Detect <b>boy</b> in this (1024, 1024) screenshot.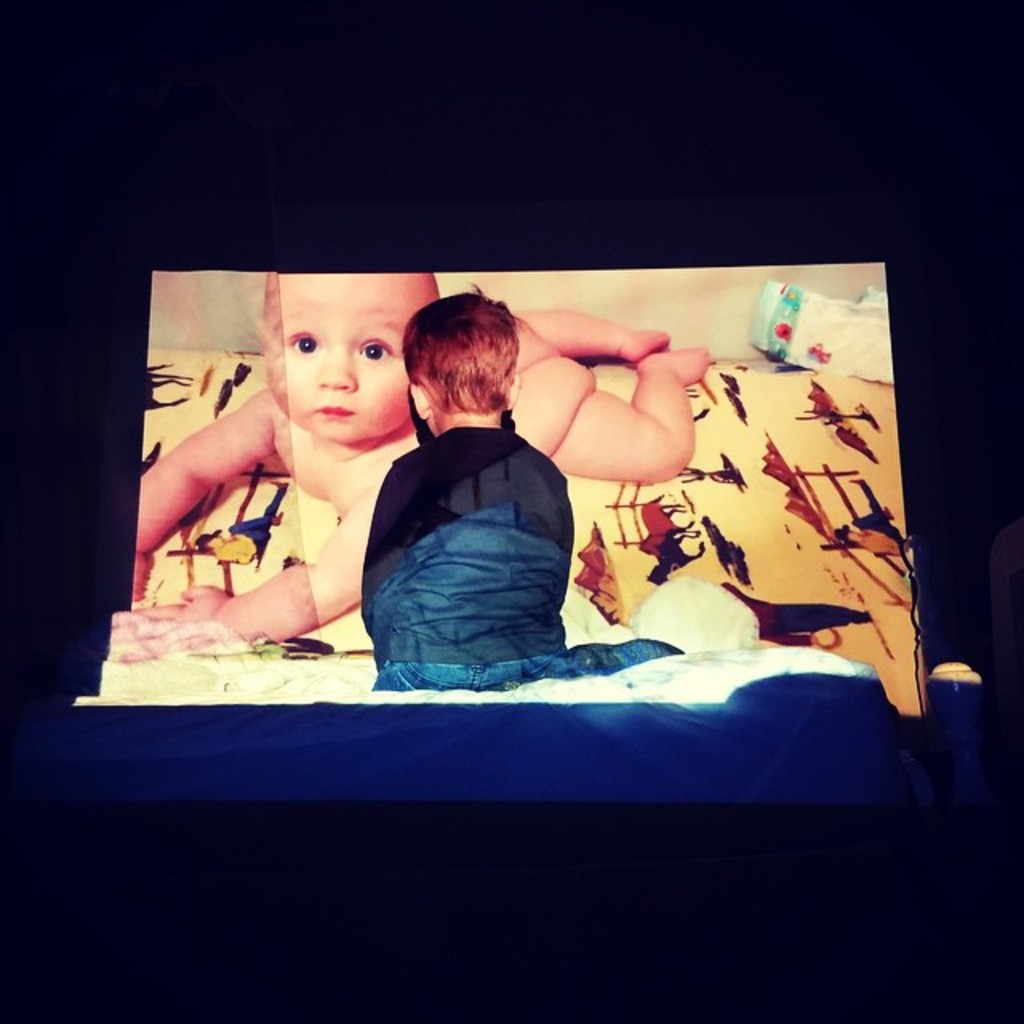
Detection: bbox(107, 254, 738, 672).
